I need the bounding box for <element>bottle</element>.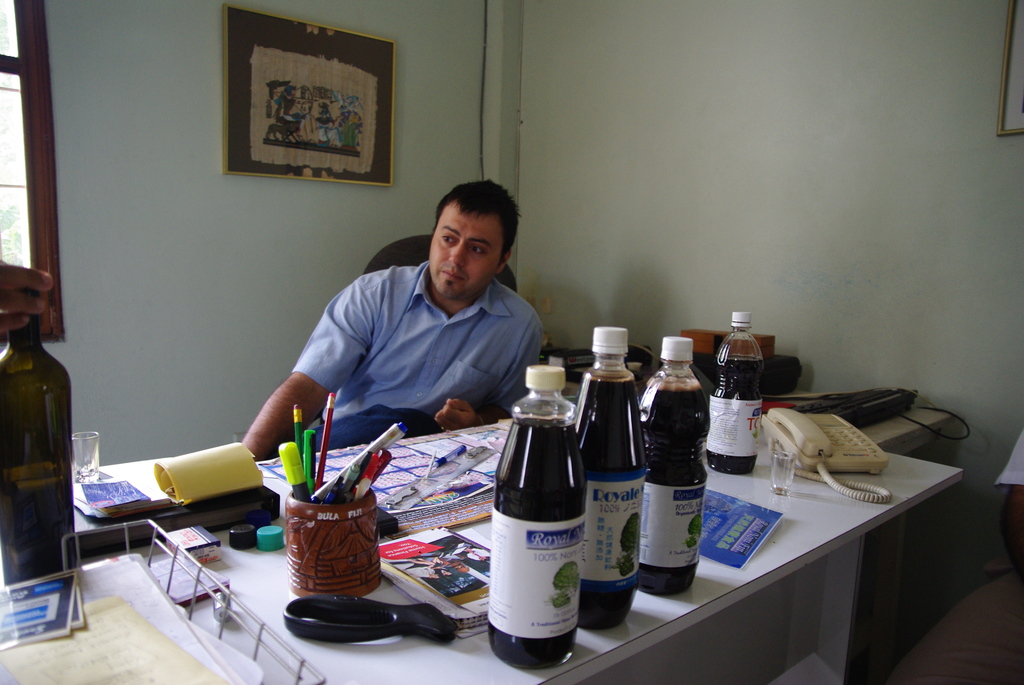
Here it is: 639, 335, 712, 594.
